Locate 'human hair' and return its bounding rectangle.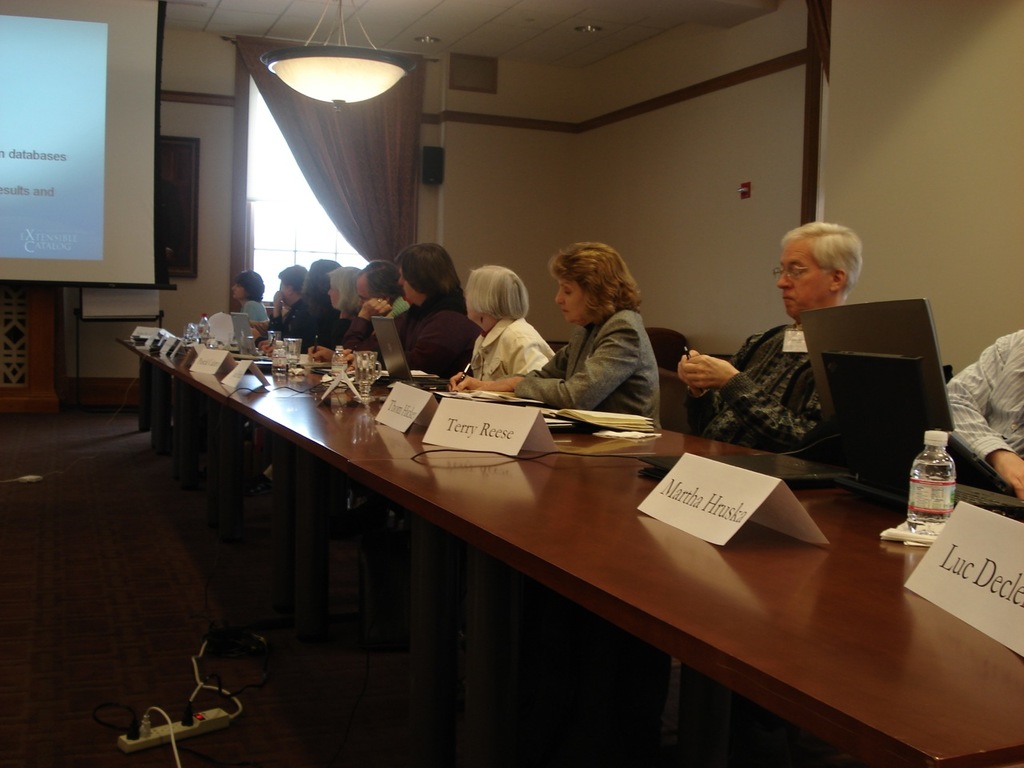
[x1=780, y1=222, x2=862, y2=302].
